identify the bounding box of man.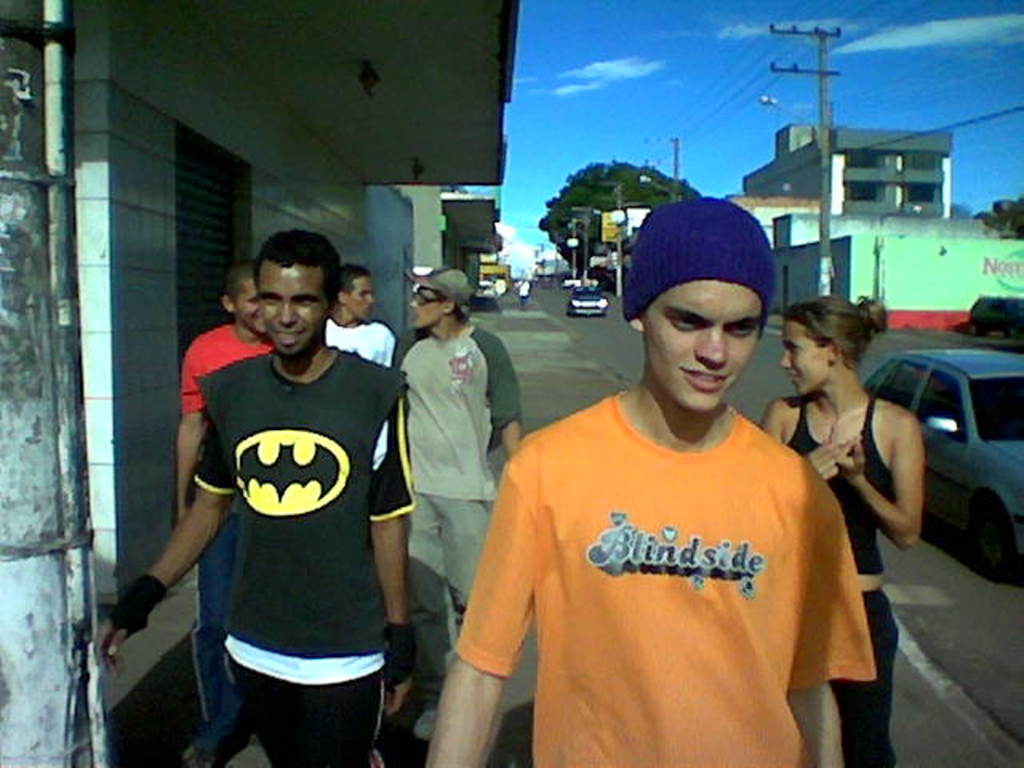
x1=326, y1=261, x2=400, y2=370.
